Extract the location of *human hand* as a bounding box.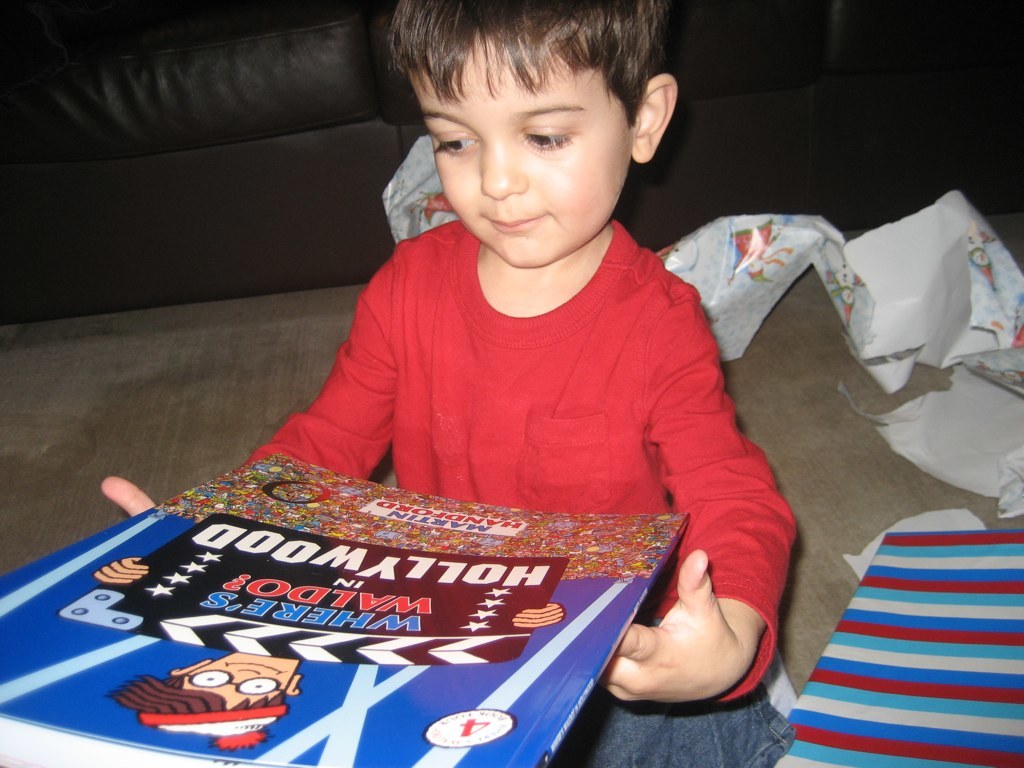
95/473/162/519.
